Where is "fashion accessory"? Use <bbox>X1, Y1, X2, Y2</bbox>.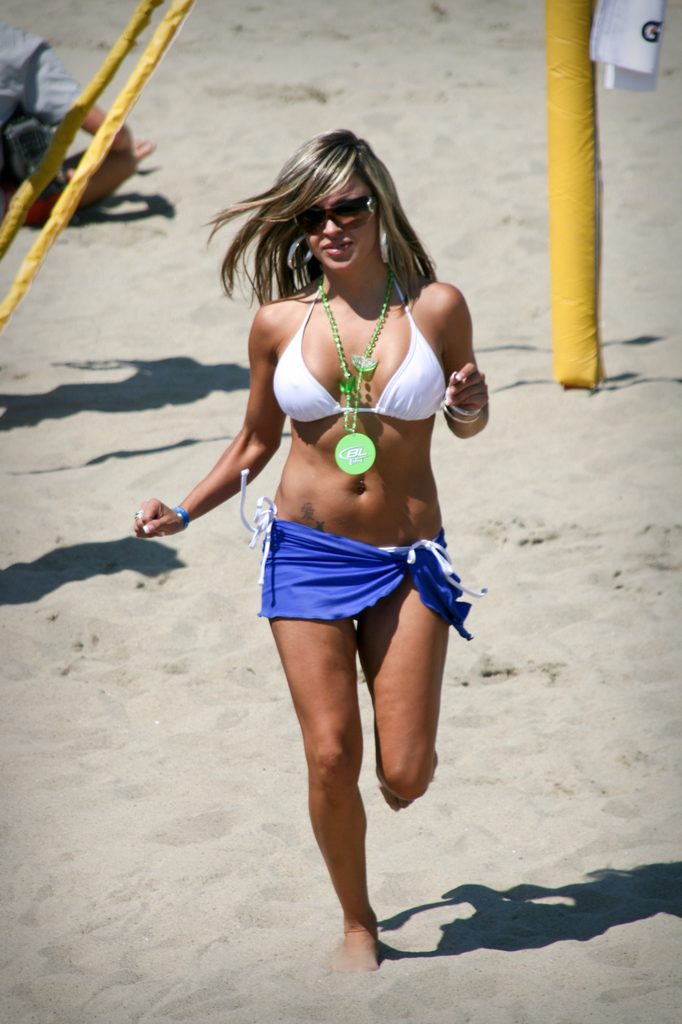
<bbox>450, 406, 480, 418</bbox>.
